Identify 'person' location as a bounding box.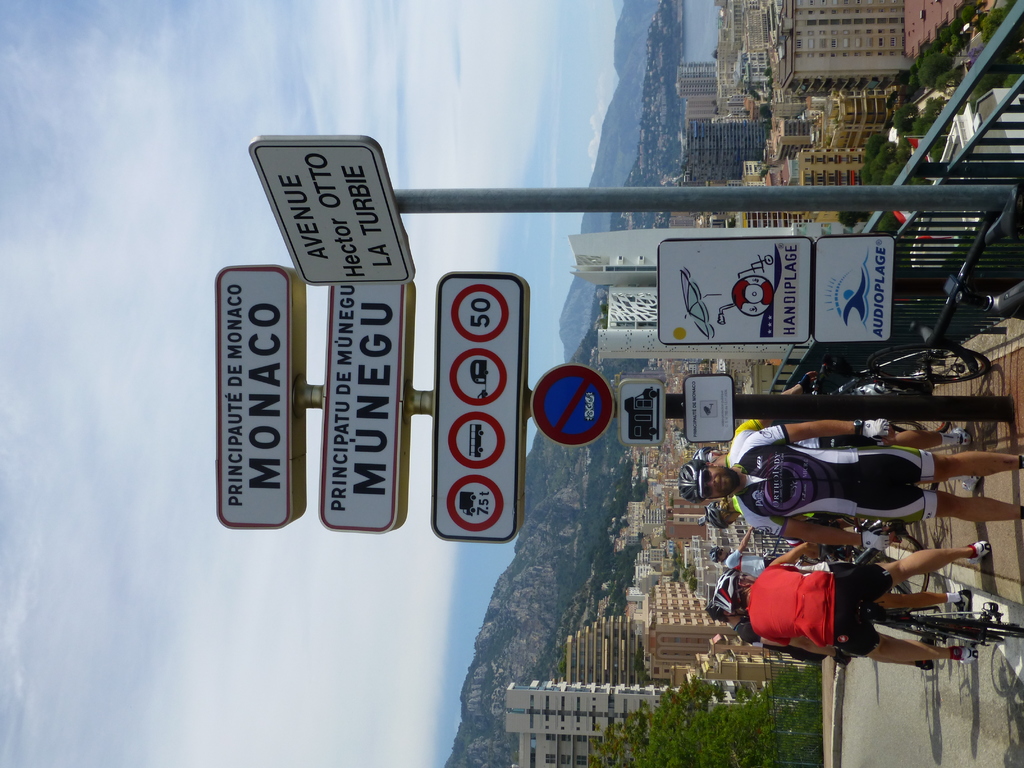
detection(680, 411, 1023, 661).
